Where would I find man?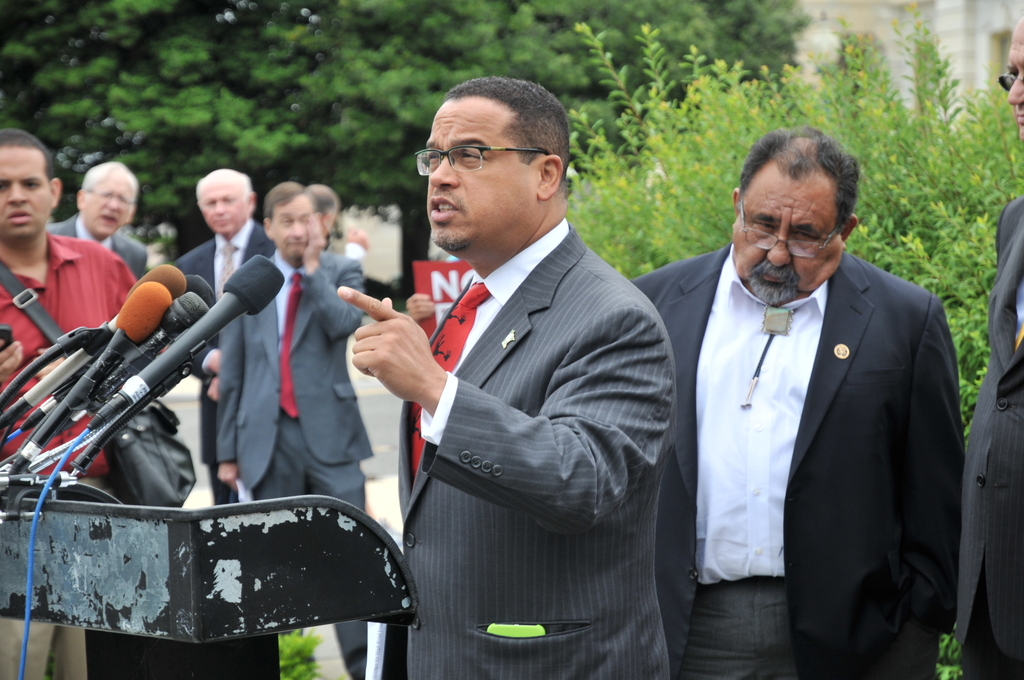
At box=[956, 17, 1023, 679].
